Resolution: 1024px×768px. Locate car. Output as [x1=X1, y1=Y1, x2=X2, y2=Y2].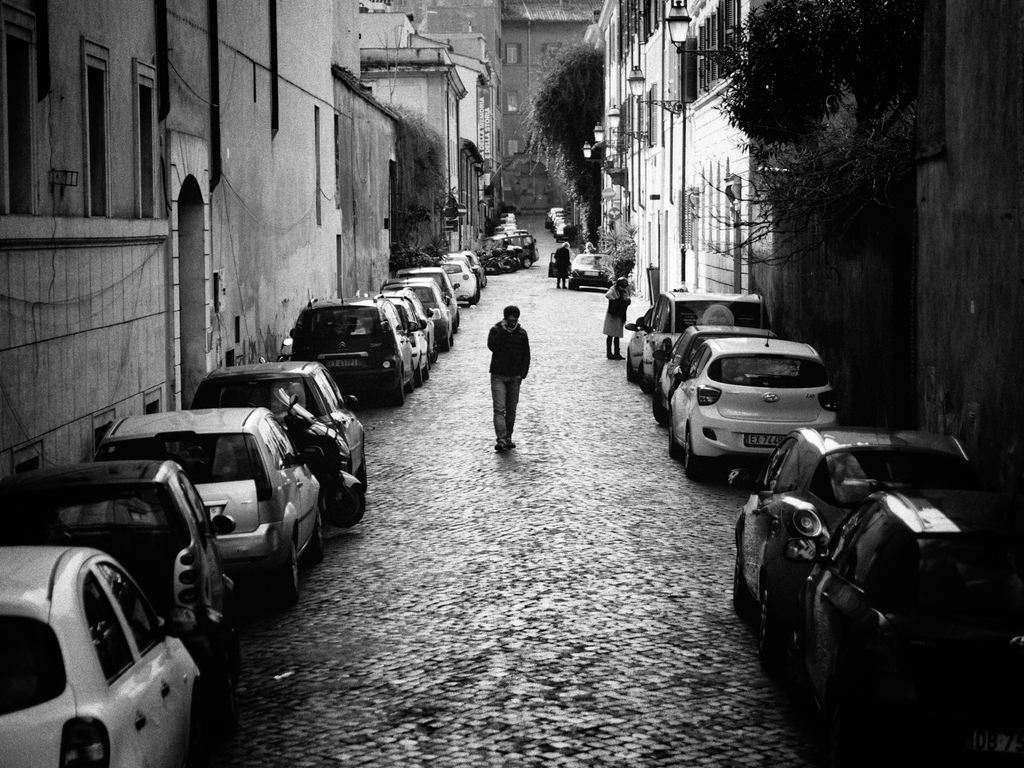
[x1=398, y1=302, x2=426, y2=384].
